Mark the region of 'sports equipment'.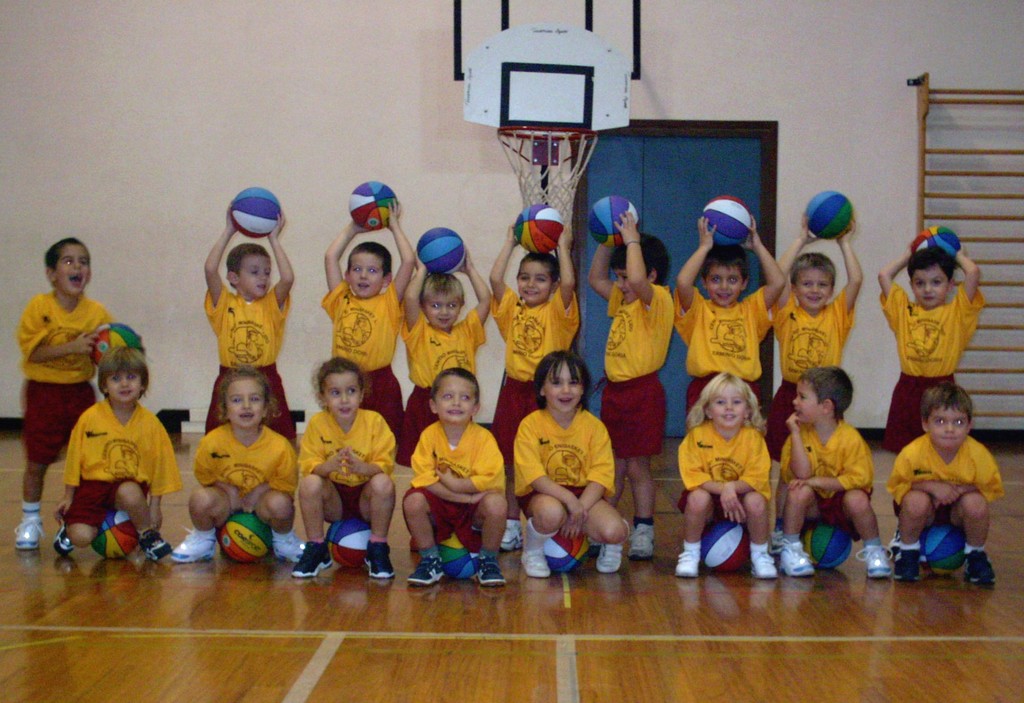
Region: 596,545,622,572.
